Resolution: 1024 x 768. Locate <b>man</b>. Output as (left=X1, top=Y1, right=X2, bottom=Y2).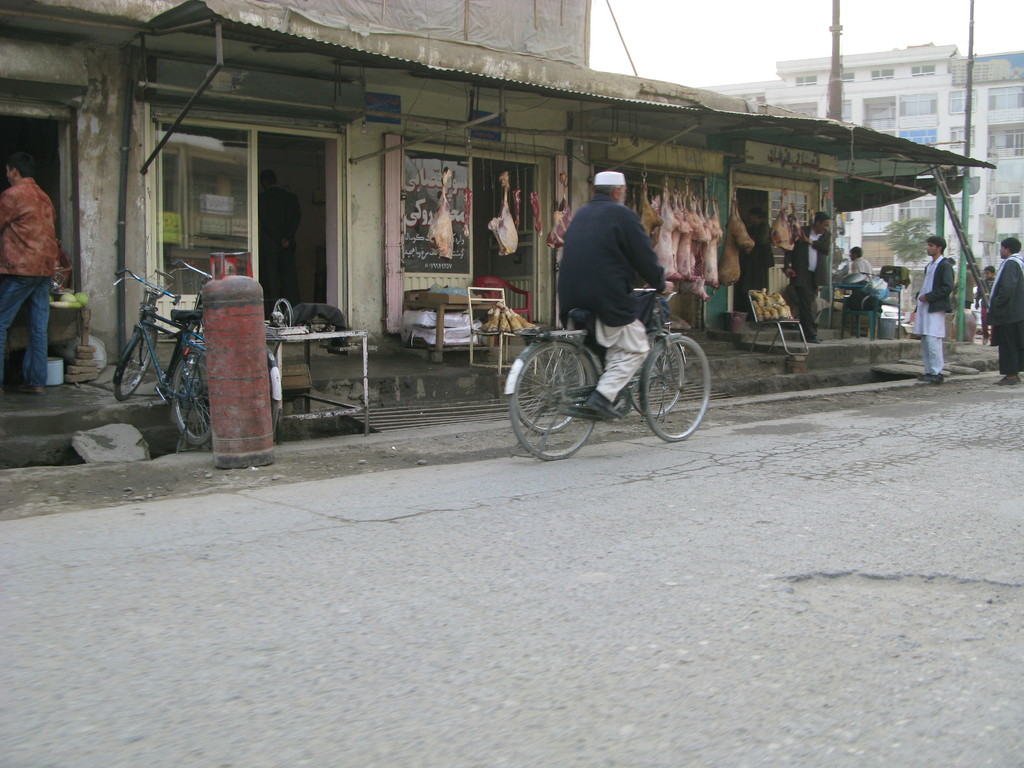
(left=0, top=152, right=61, bottom=394).
